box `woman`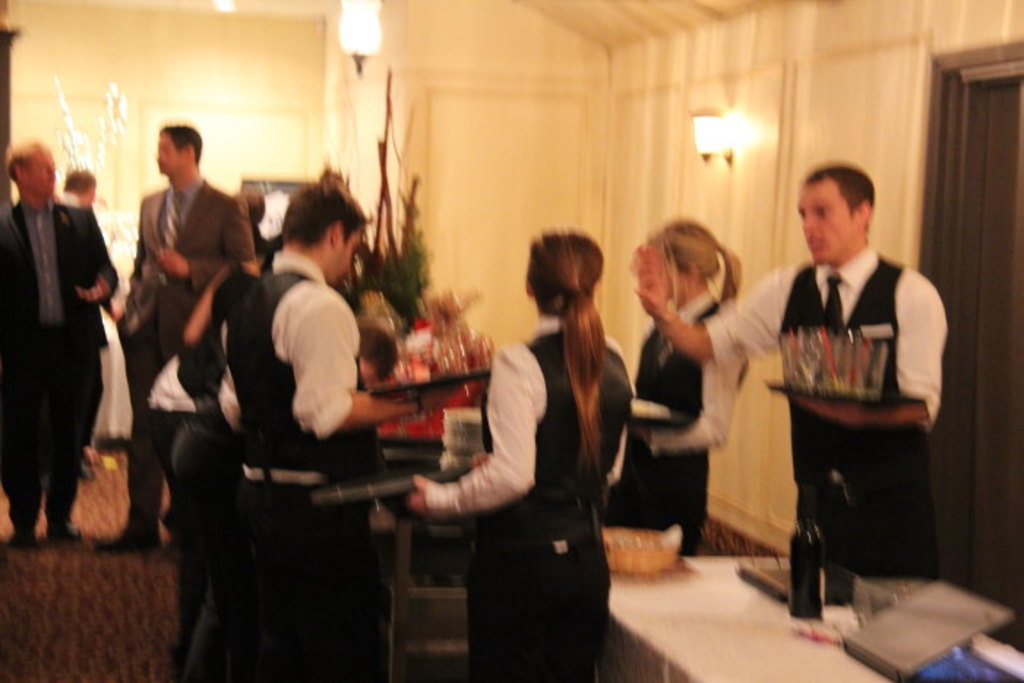
x1=418, y1=221, x2=622, y2=680
